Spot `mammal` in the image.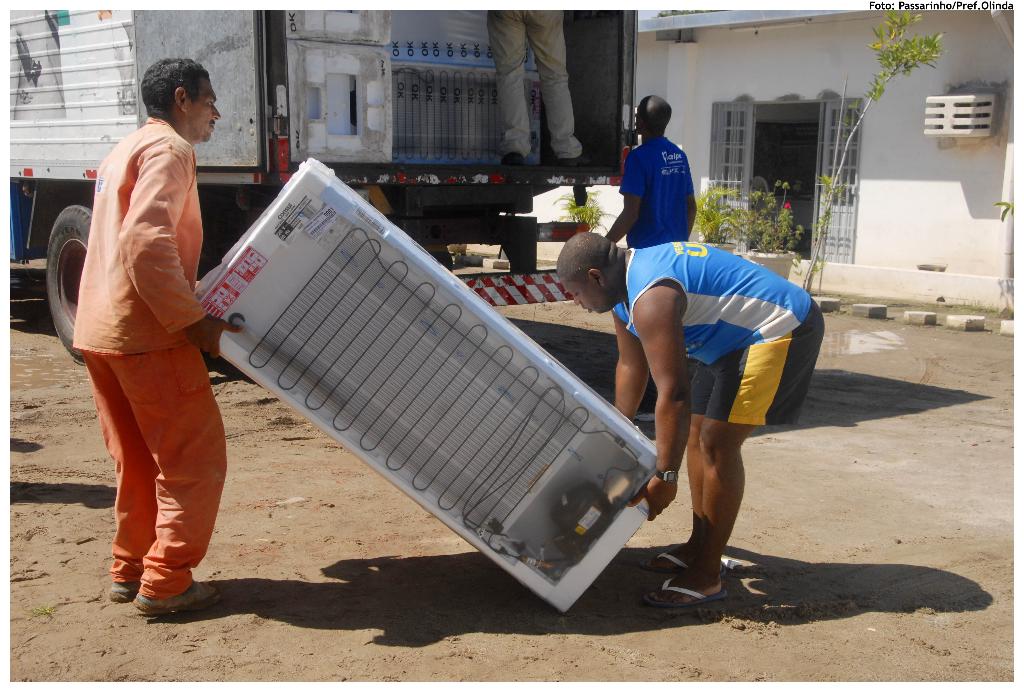
`mammal` found at Rect(484, 7, 594, 165).
